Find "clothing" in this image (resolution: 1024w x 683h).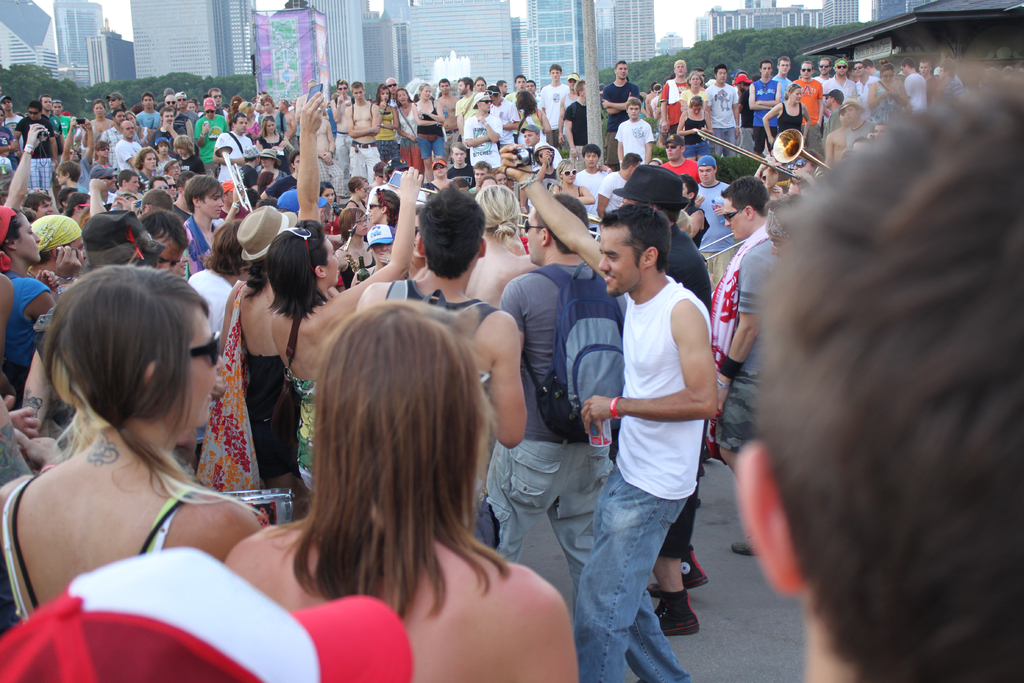
left=817, top=71, right=835, bottom=88.
